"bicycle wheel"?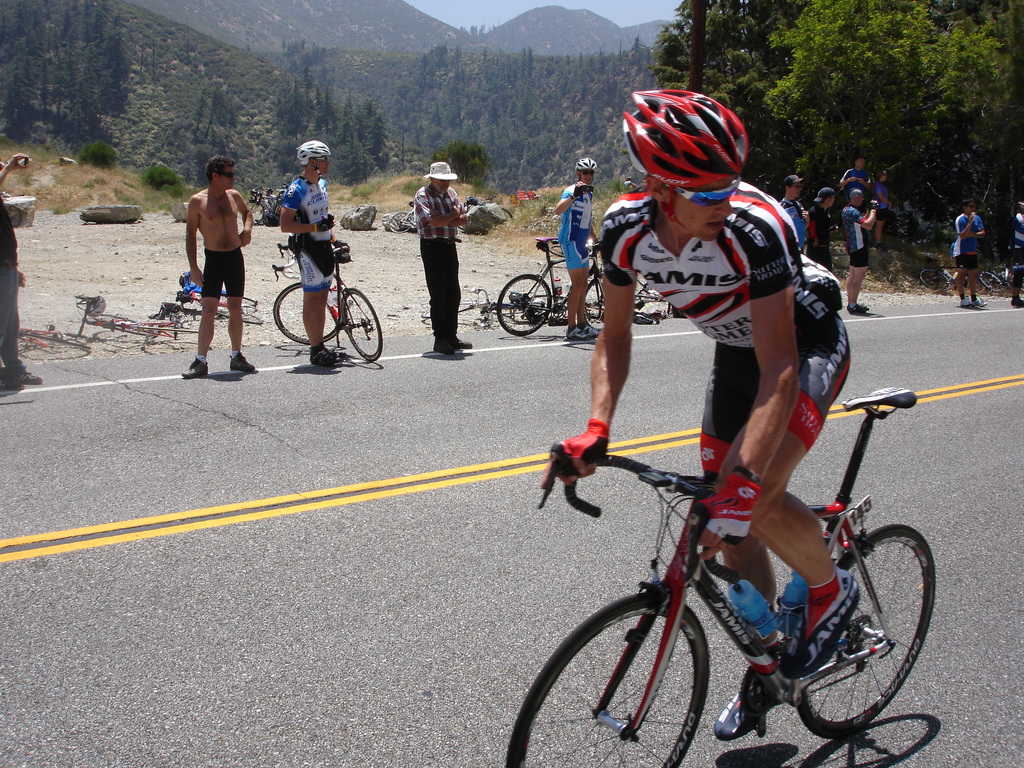
box(790, 529, 923, 748)
